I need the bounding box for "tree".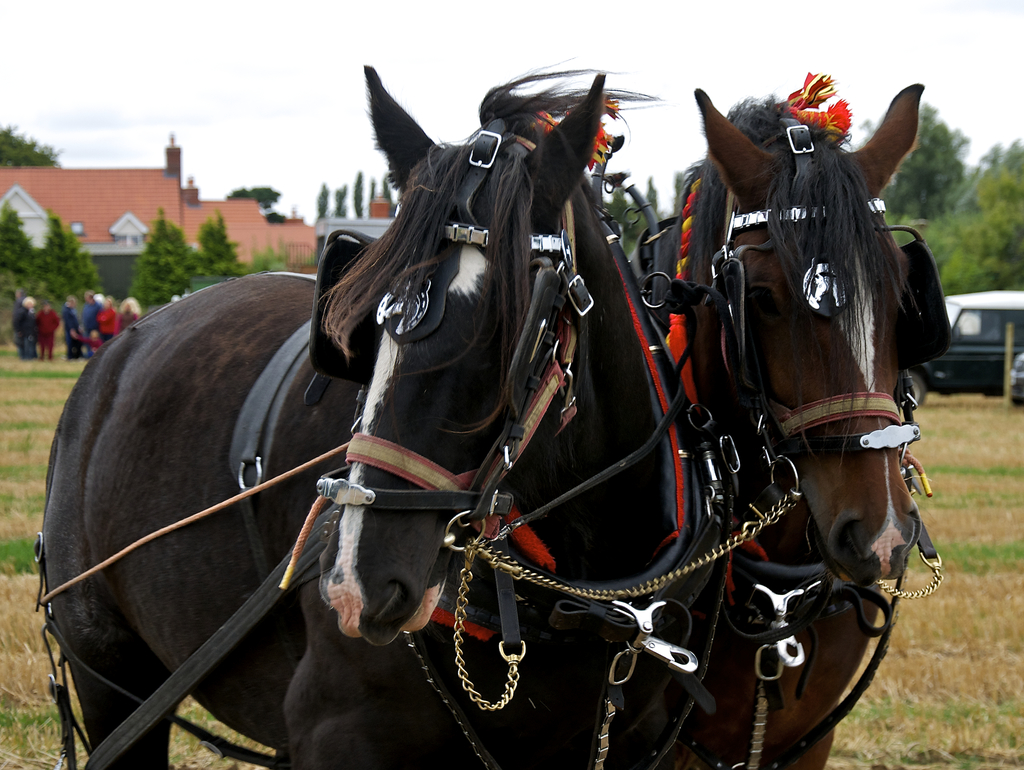
Here it is: (911,136,1023,294).
